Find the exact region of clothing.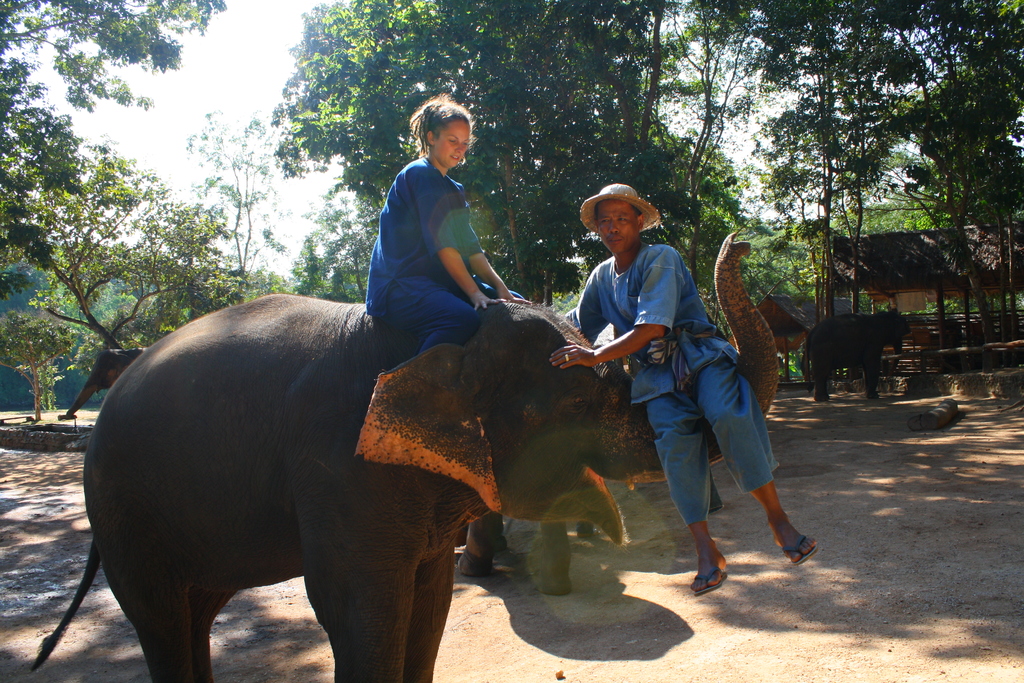
Exact region: (x1=595, y1=210, x2=806, y2=569).
